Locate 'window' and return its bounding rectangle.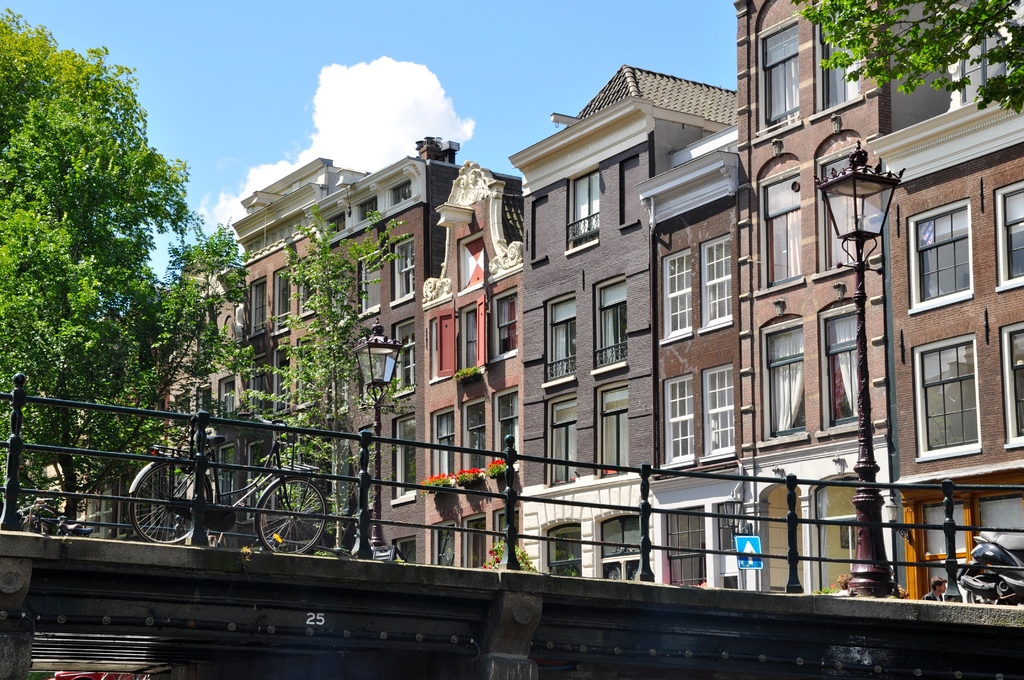
{"x1": 385, "y1": 415, "x2": 417, "y2": 508}.
